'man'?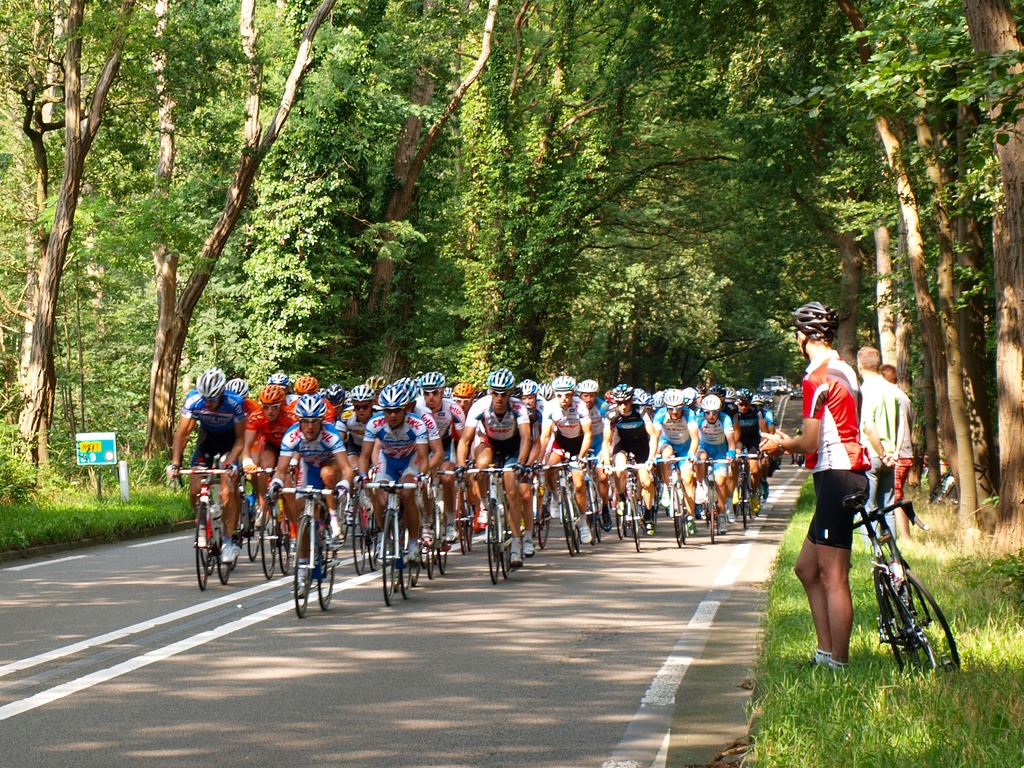
<box>685,393,739,535</box>
